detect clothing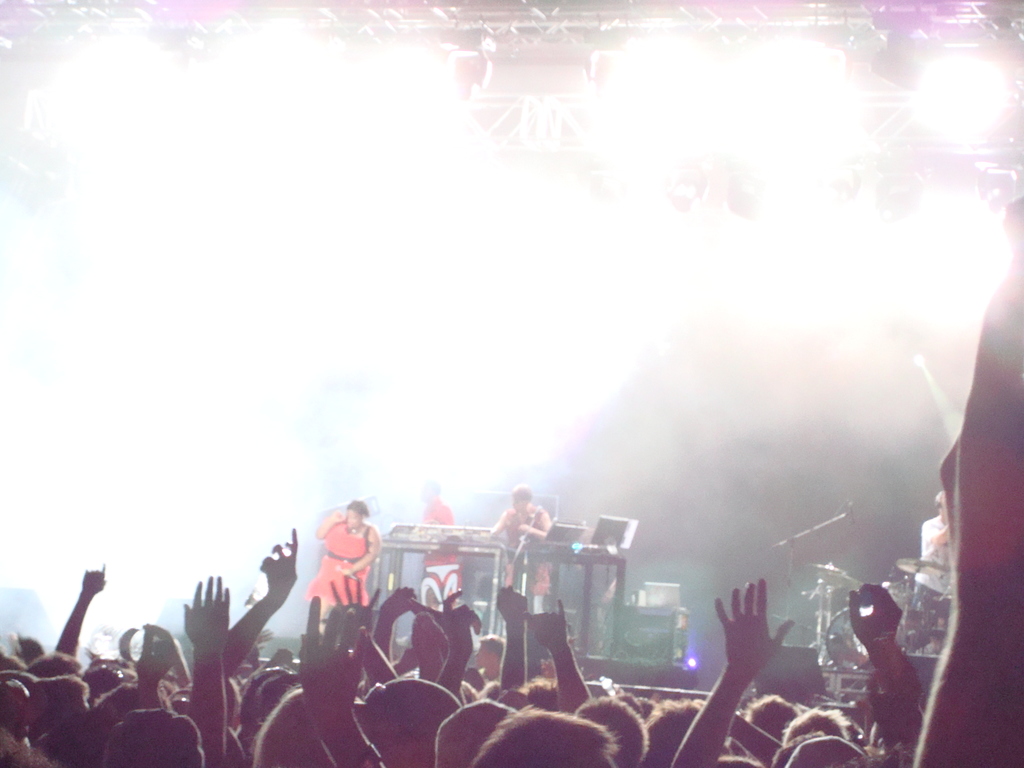
l=490, t=498, r=547, b=600
